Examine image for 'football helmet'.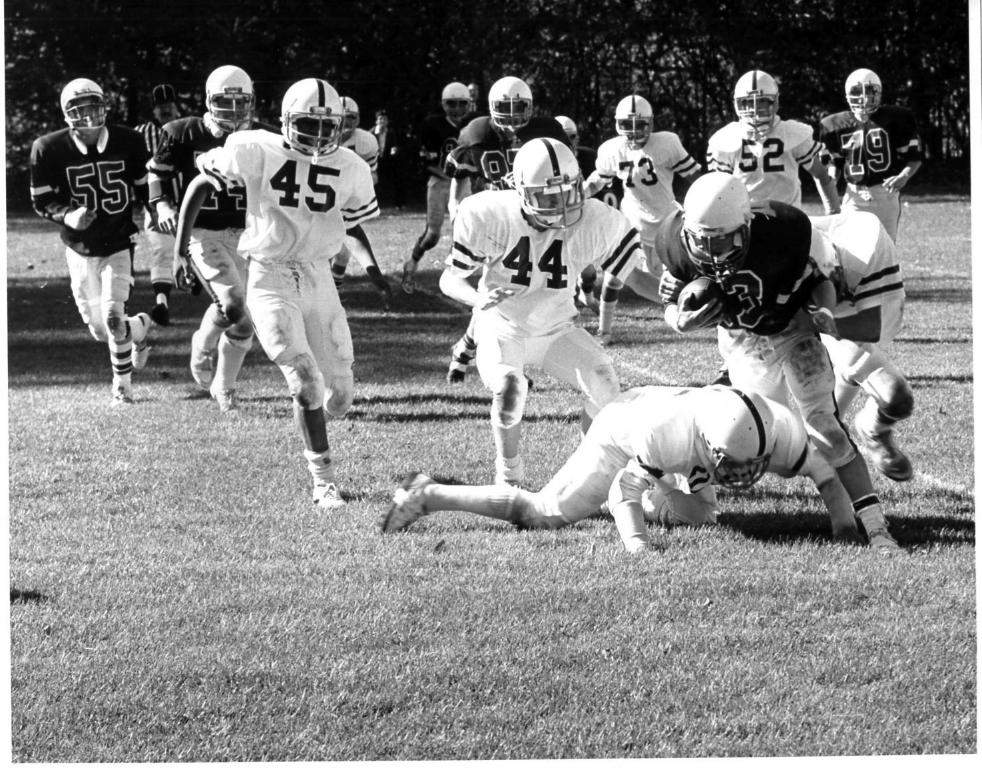
Examination result: {"x1": 614, "y1": 95, "x2": 652, "y2": 148}.
